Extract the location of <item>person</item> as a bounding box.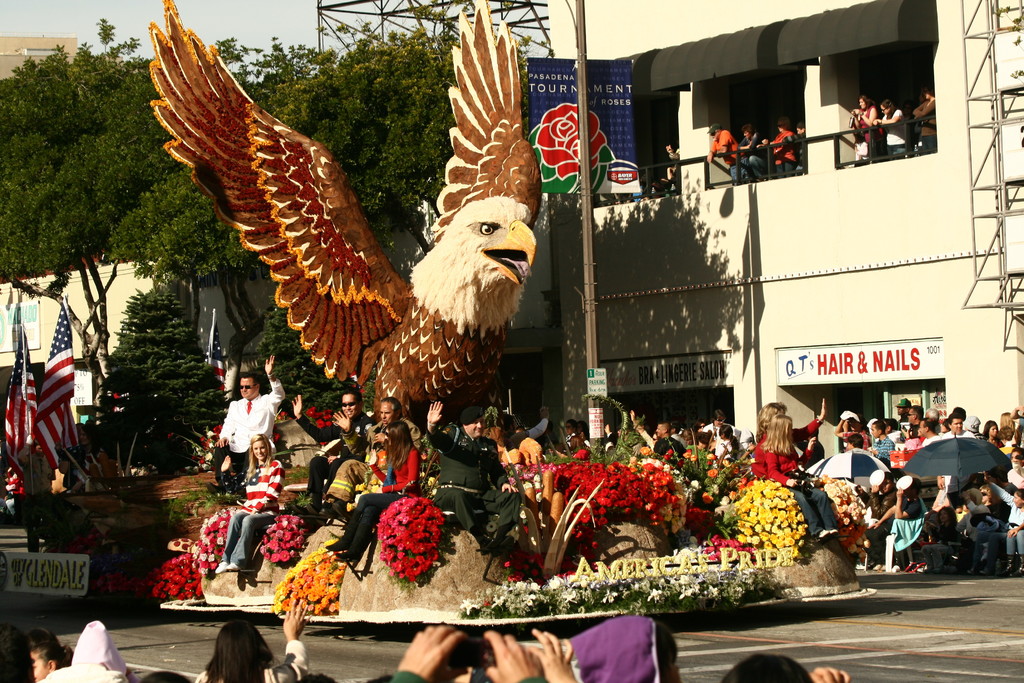
982 472 1020 579.
